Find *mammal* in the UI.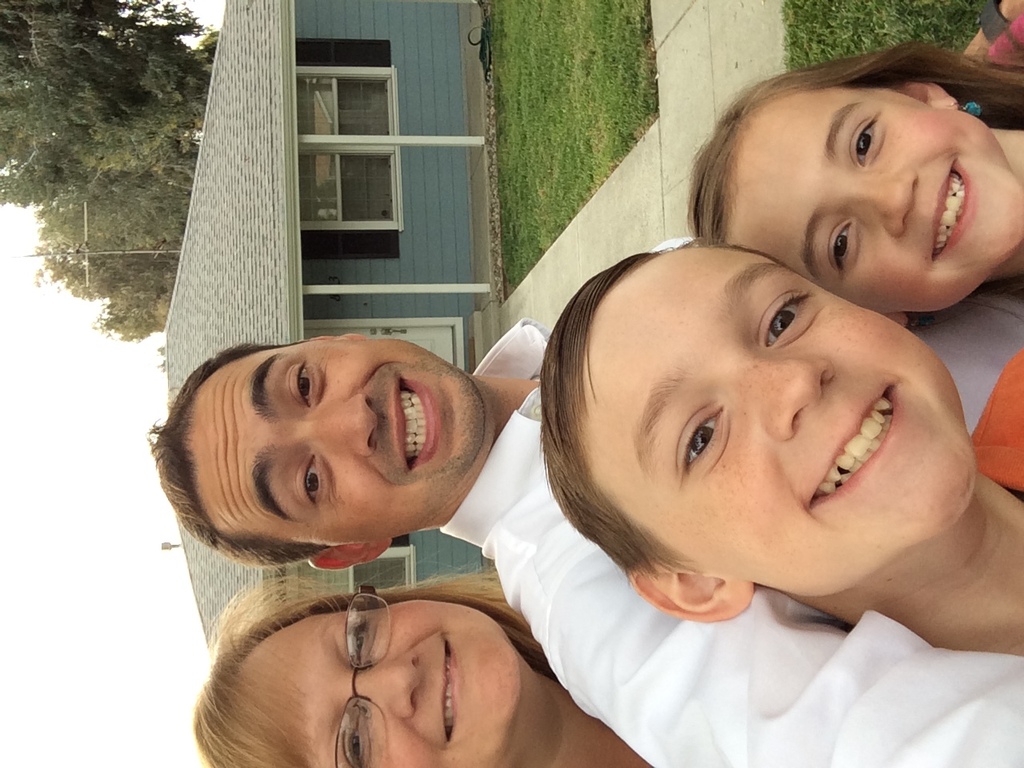
UI element at pyautogui.locateOnScreen(140, 519, 694, 767).
